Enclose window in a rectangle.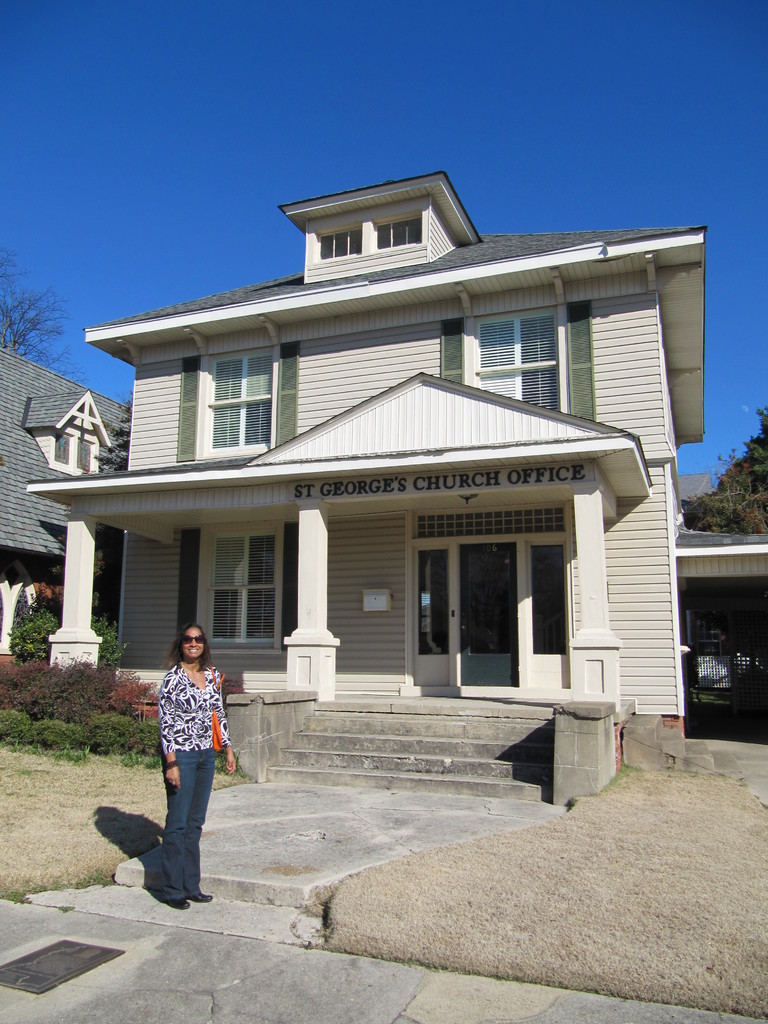
BBox(0, 554, 40, 659).
